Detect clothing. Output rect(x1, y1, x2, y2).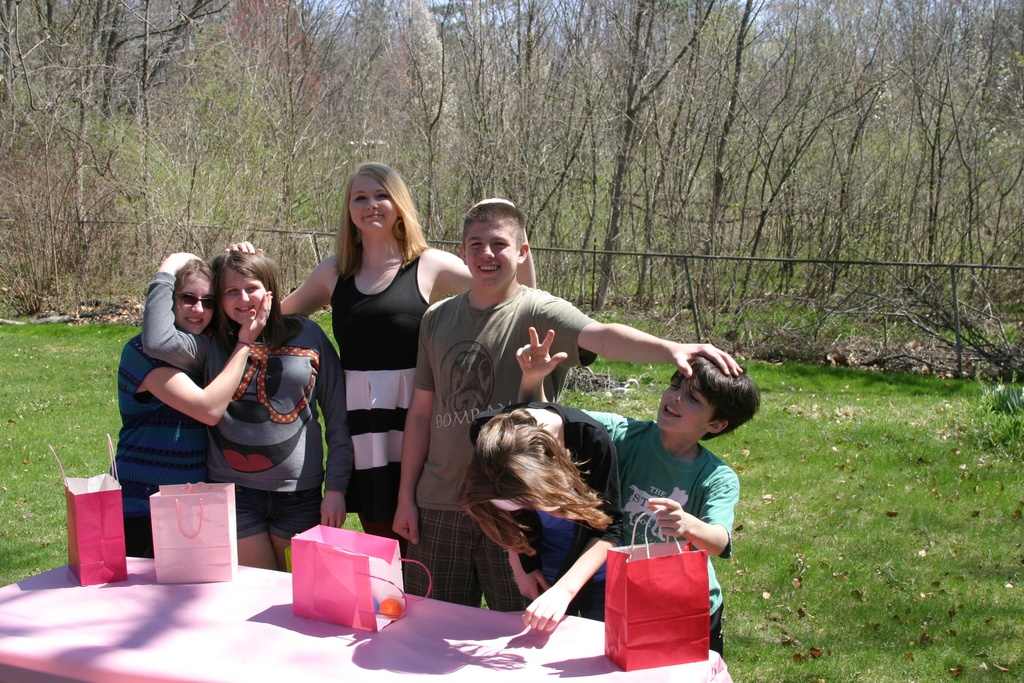
rect(552, 413, 742, 655).
